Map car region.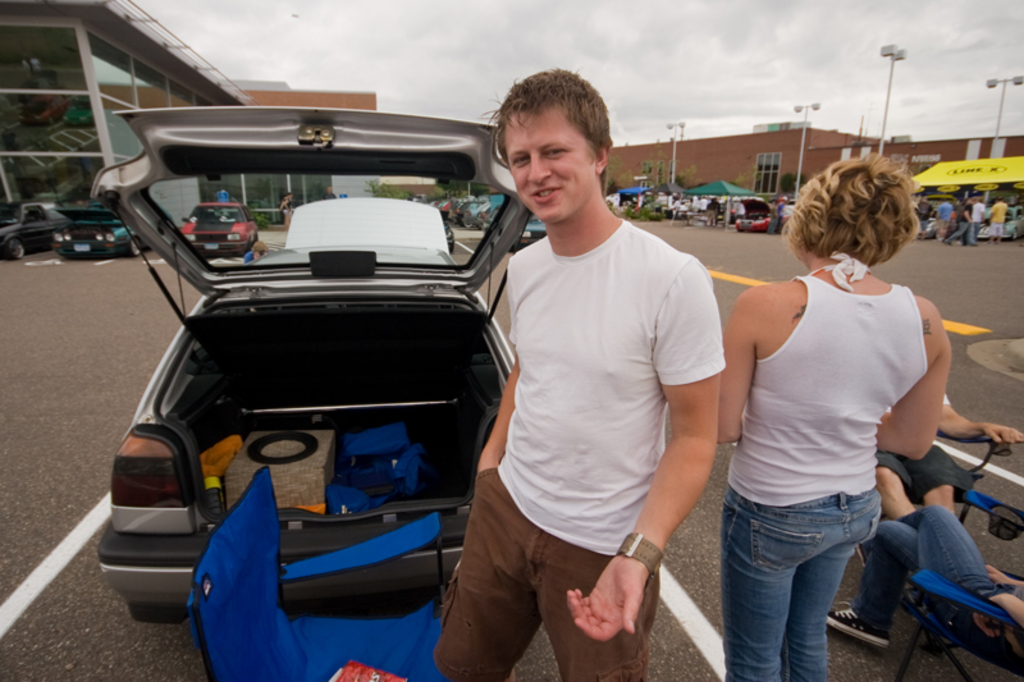
Mapped to locate(179, 200, 255, 264).
